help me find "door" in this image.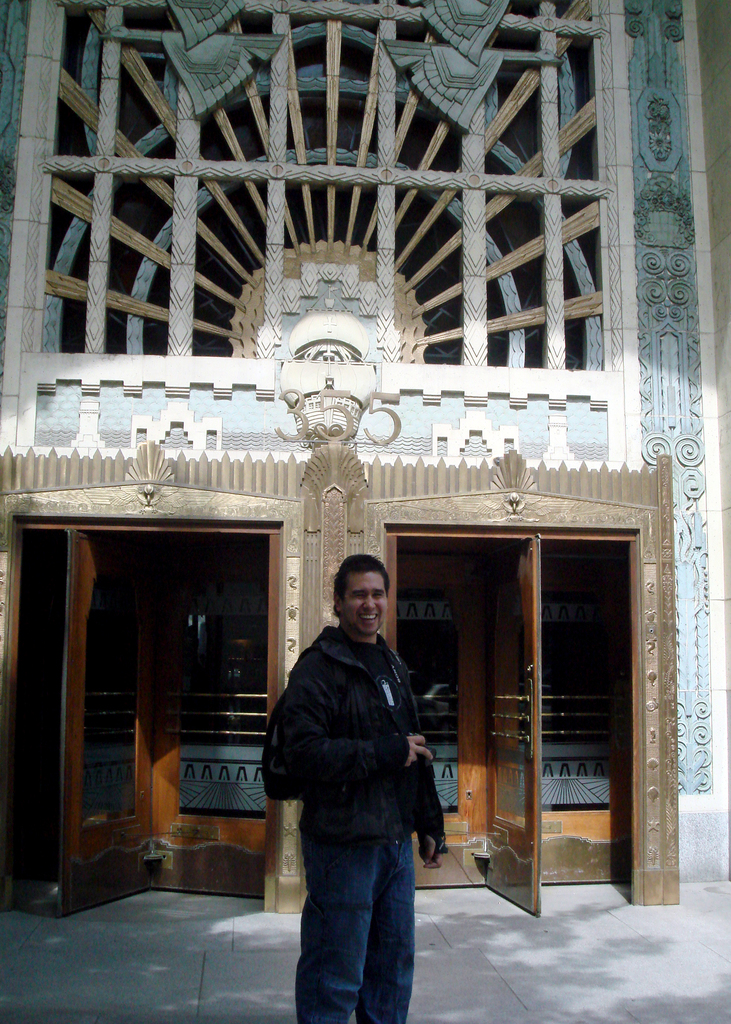
Found it: x1=21 y1=525 x2=266 y2=921.
